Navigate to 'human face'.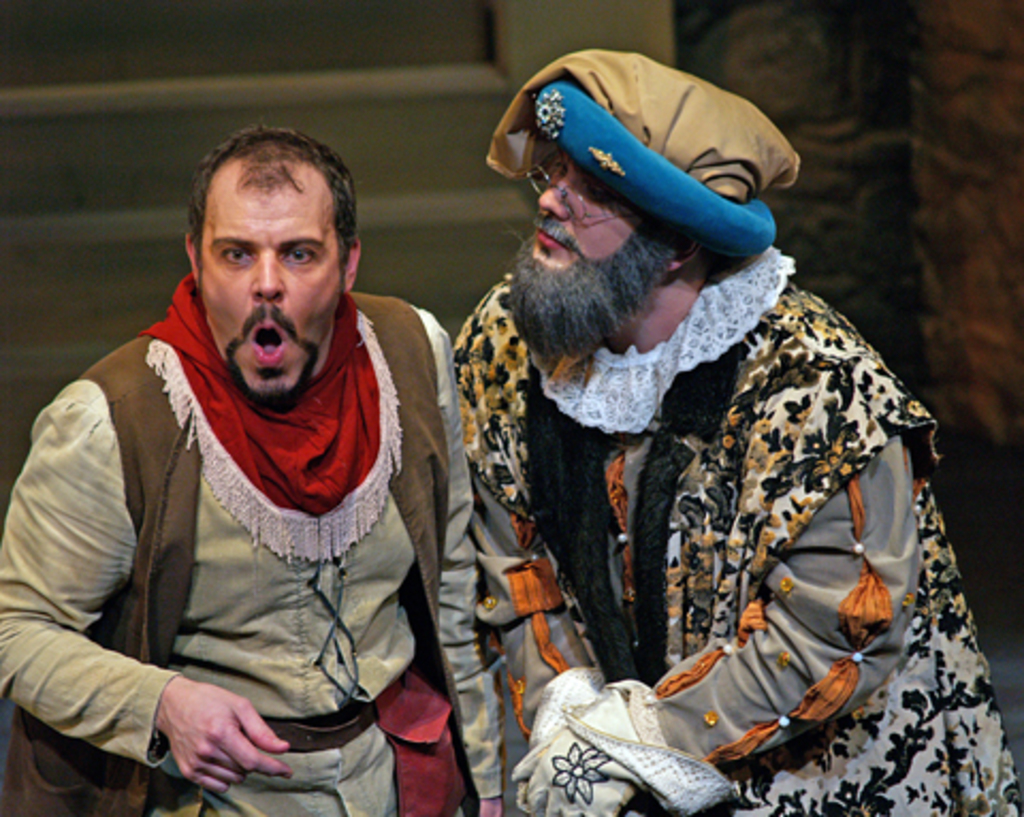
Navigation target: {"left": 501, "top": 147, "right": 685, "bottom": 354}.
